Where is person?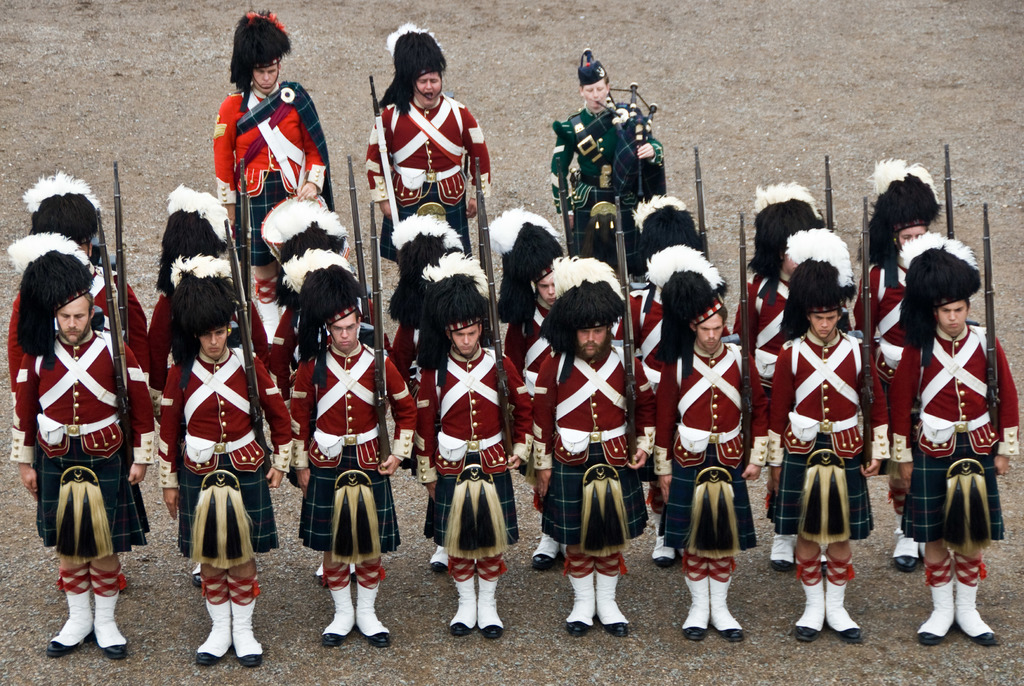
[7, 177, 149, 420].
